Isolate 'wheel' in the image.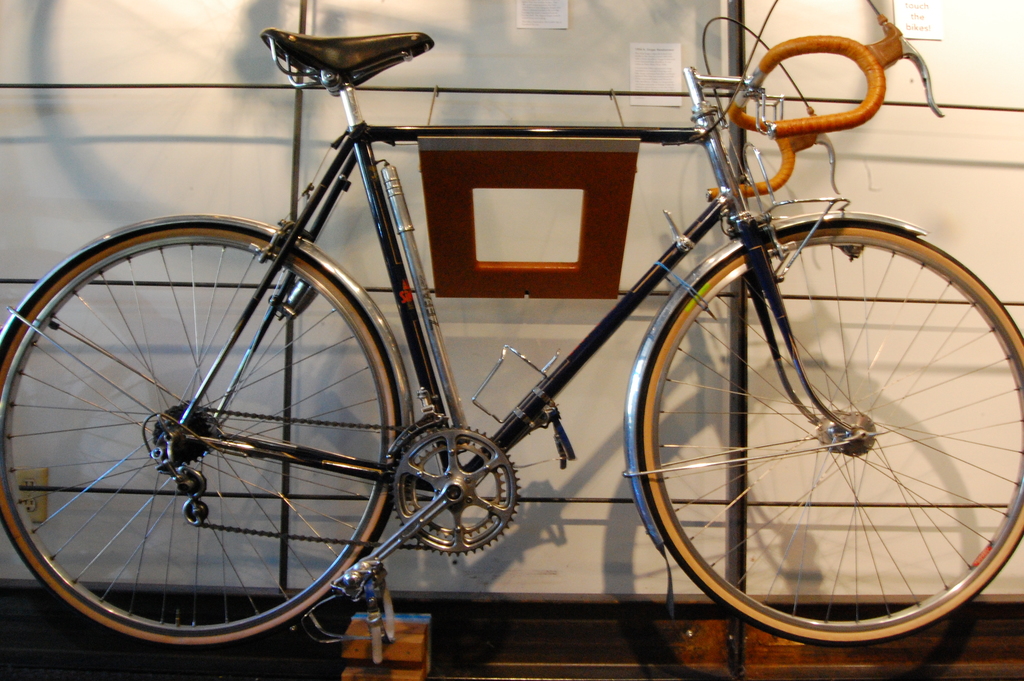
Isolated region: detection(650, 206, 999, 640).
